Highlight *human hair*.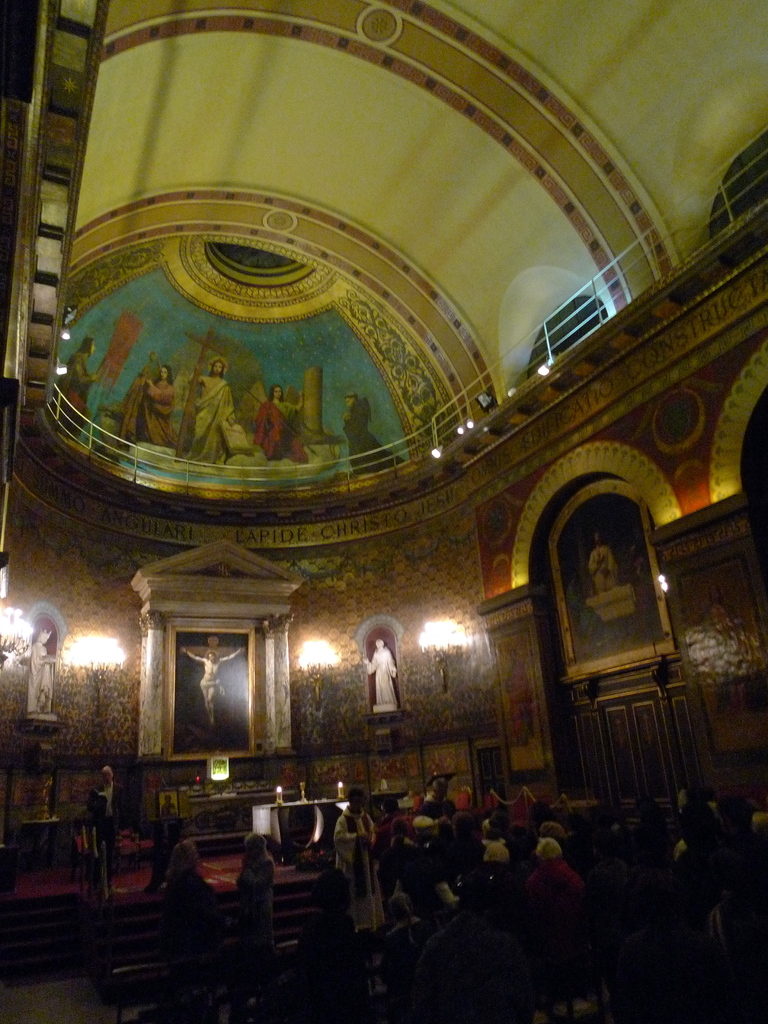
Highlighted region: <region>431, 780, 448, 794</region>.
